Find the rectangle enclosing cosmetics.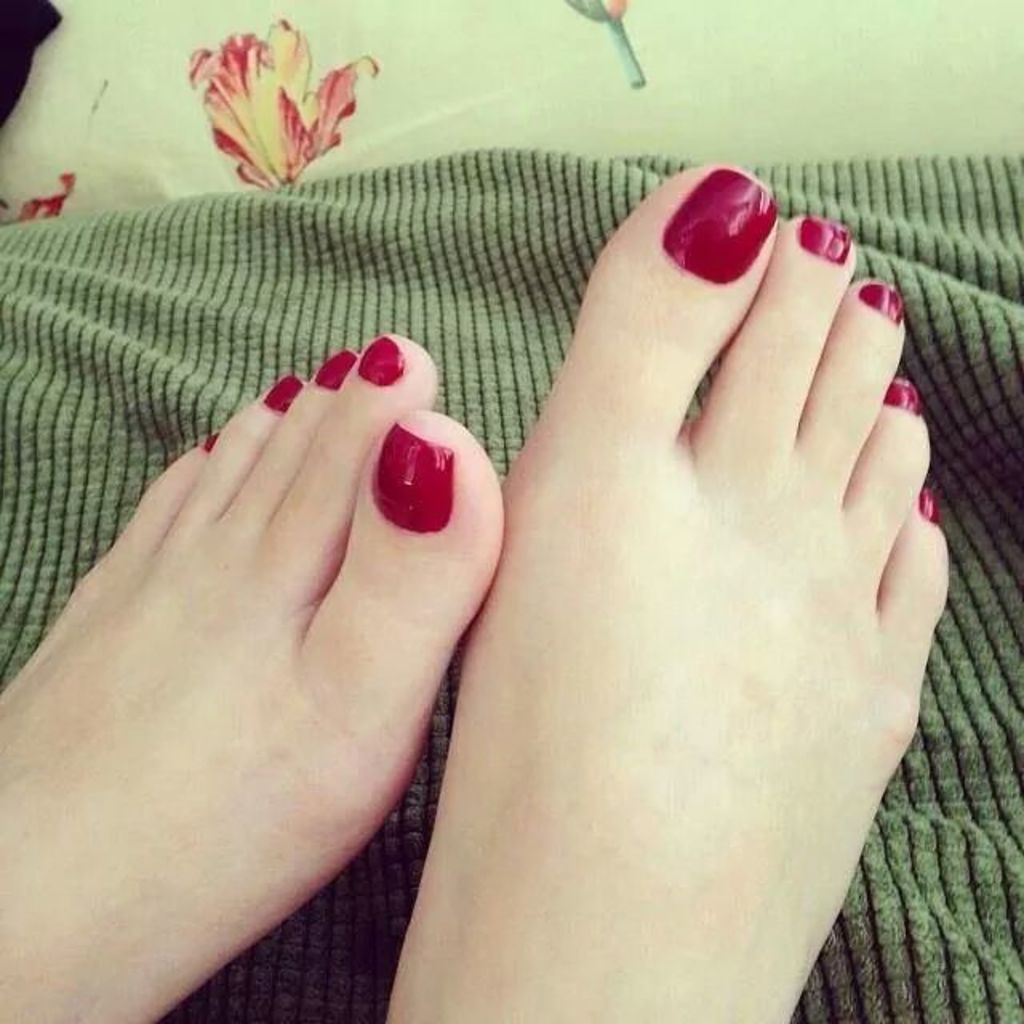
select_region(261, 373, 304, 414).
